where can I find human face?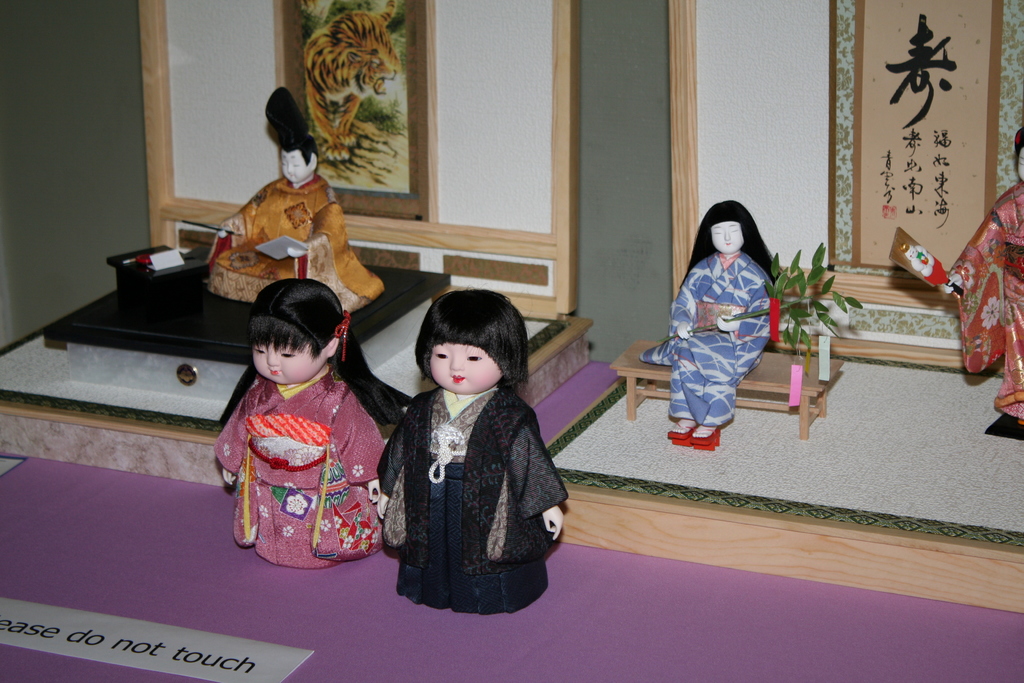
You can find it at box(282, 145, 309, 183).
